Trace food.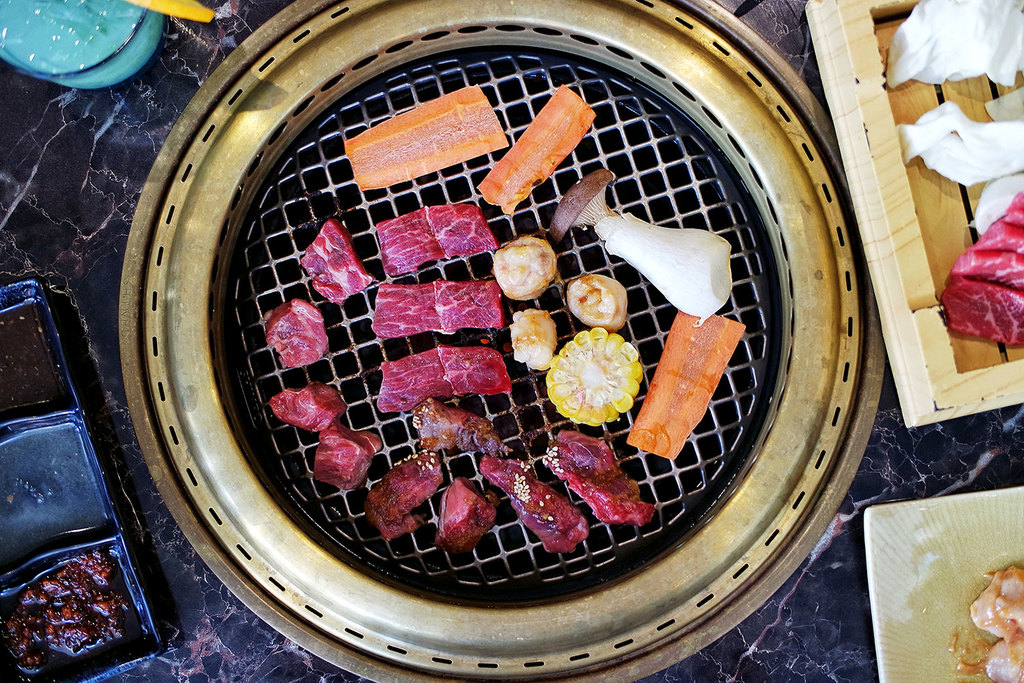
Traced to {"x1": 505, "y1": 305, "x2": 556, "y2": 370}.
